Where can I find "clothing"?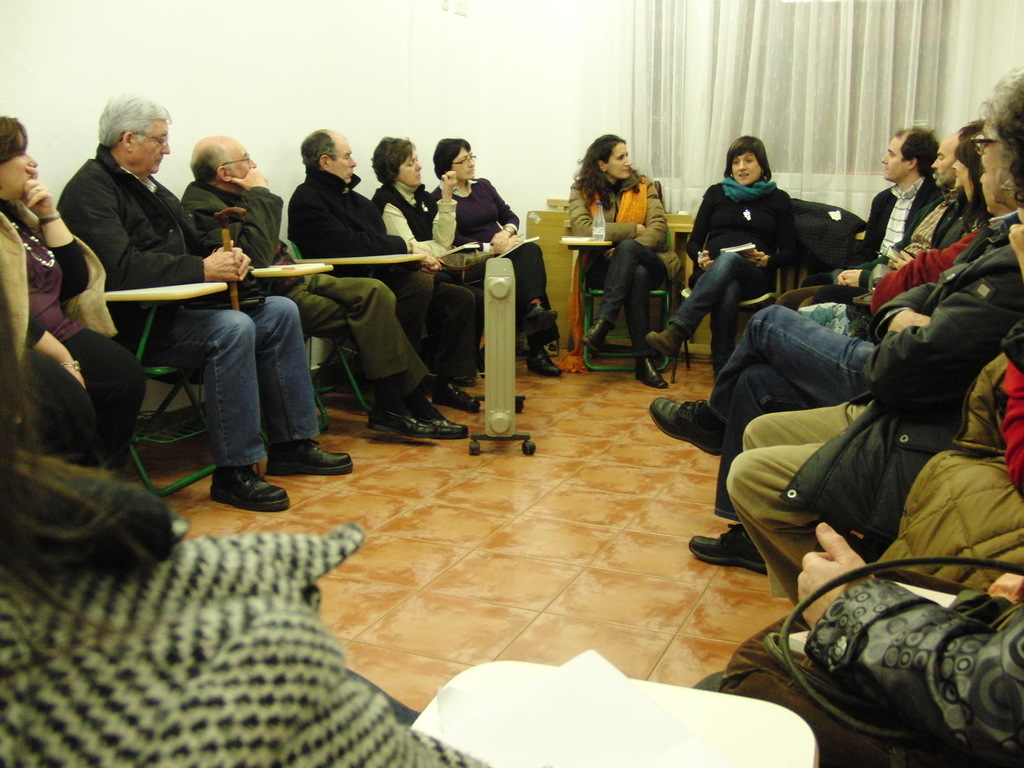
You can find it at l=722, t=206, r=1023, b=605.
